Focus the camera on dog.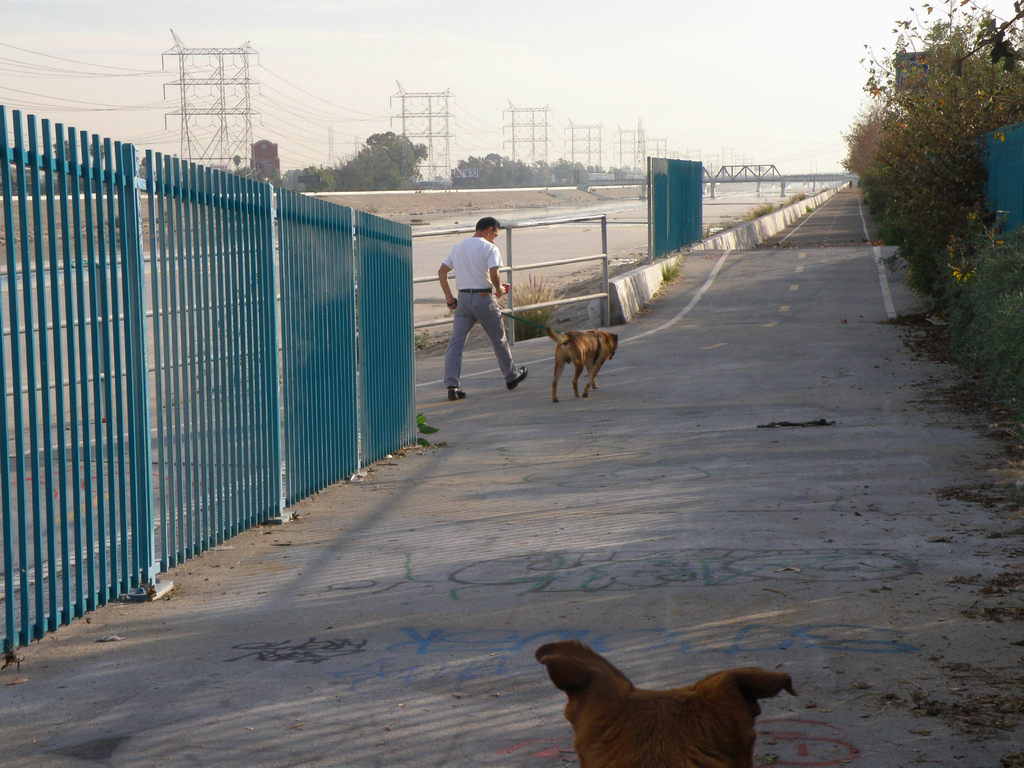
Focus region: bbox=[547, 327, 619, 401].
